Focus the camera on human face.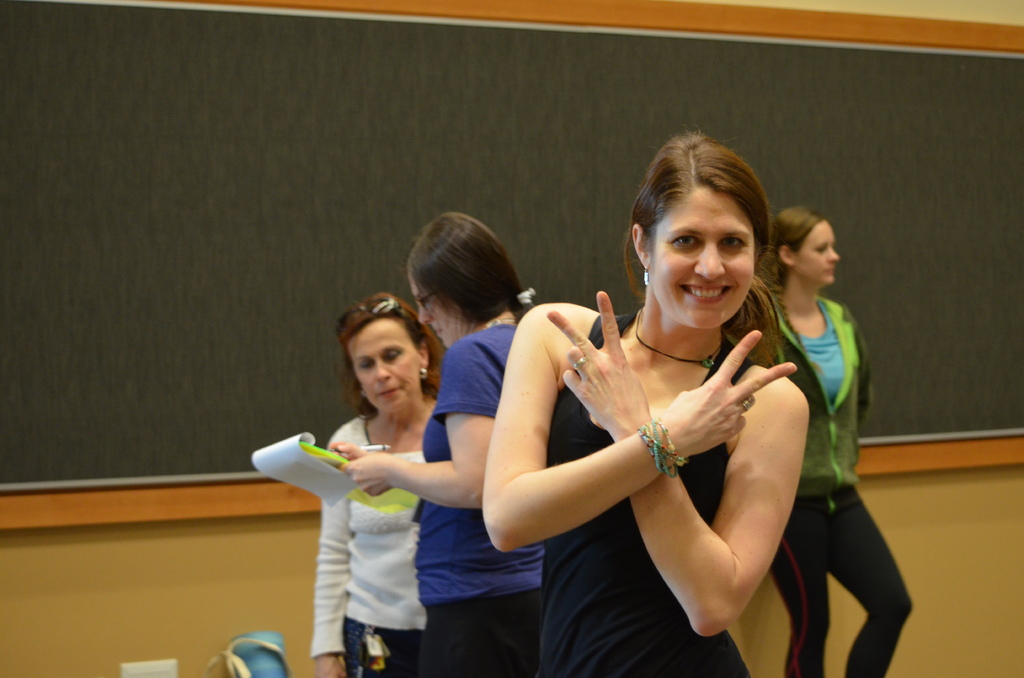
Focus region: locate(649, 190, 760, 327).
